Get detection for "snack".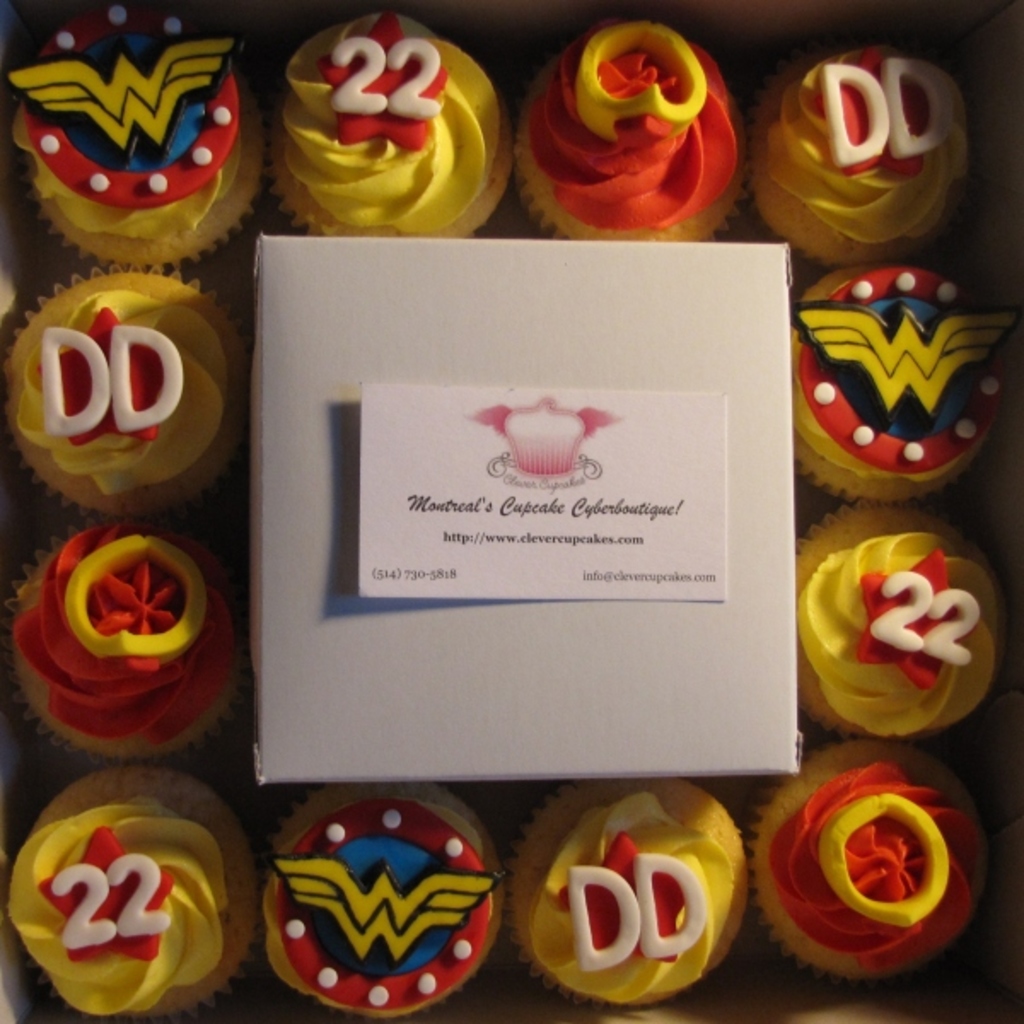
Detection: {"x1": 785, "y1": 503, "x2": 1010, "y2": 758}.
